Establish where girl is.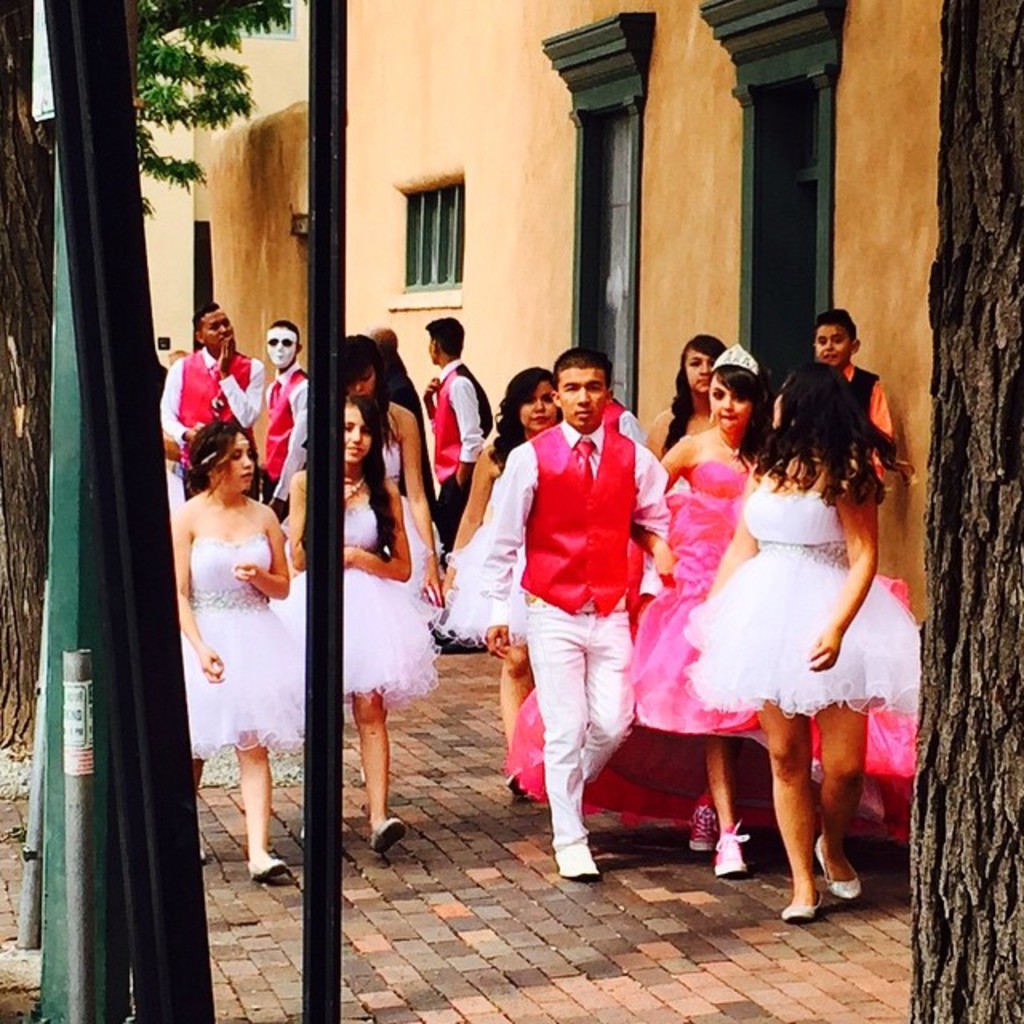
Established at locate(630, 346, 758, 882).
